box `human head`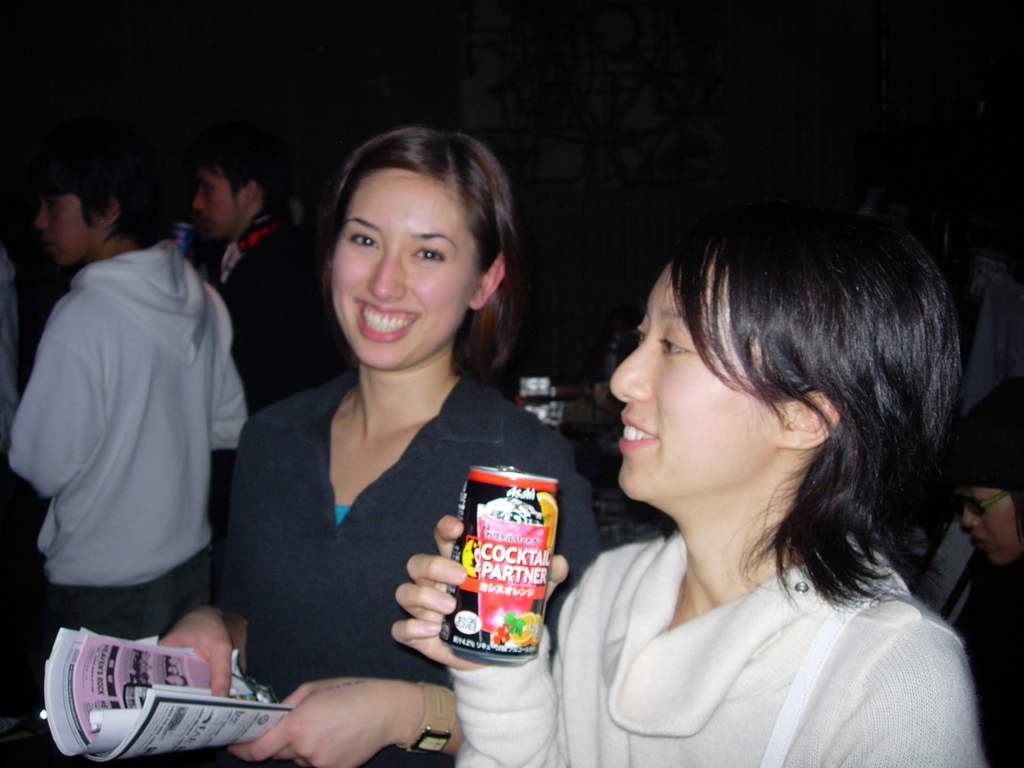
{"x1": 191, "y1": 146, "x2": 295, "y2": 246}
